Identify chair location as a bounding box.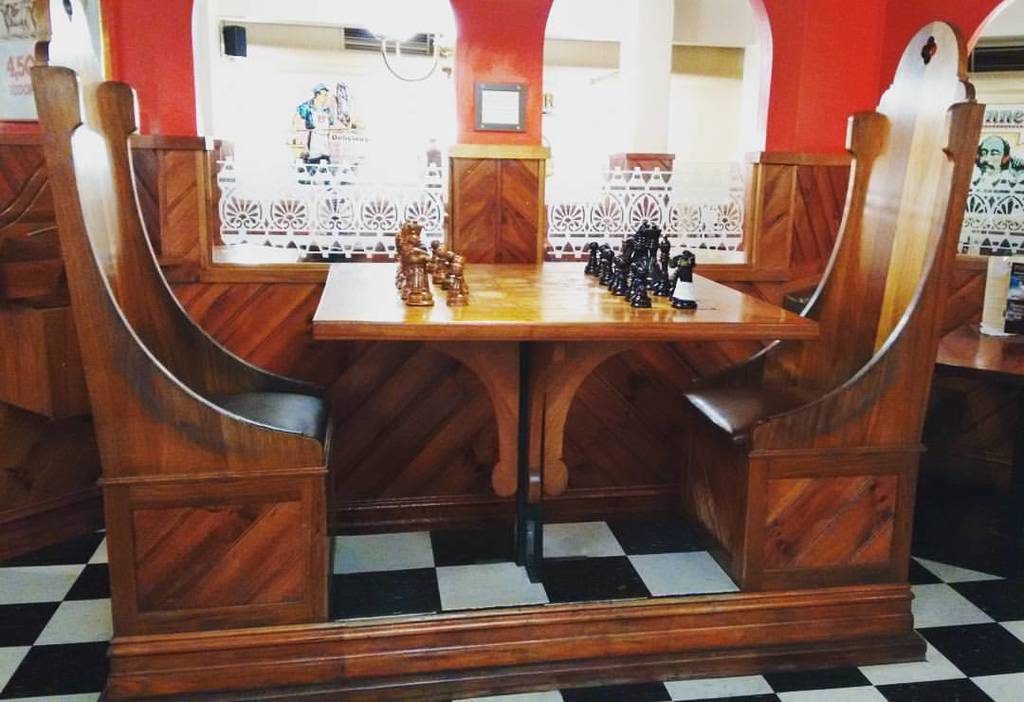
Rect(31, 0, 331, 641).
